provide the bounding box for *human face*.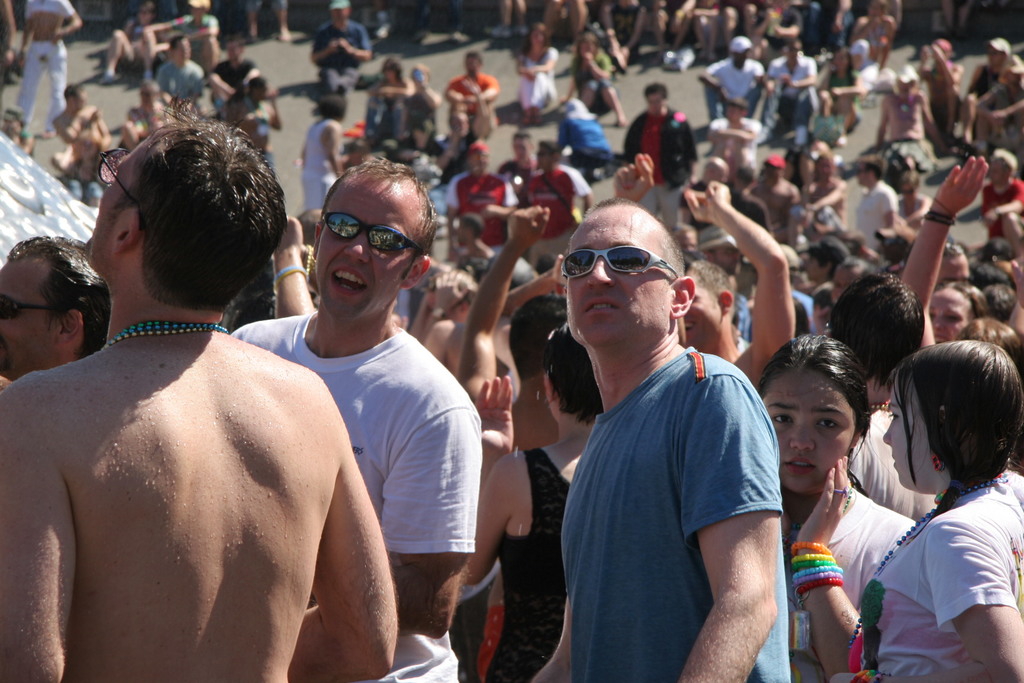
(left=934, top=288, right=965, bottom=343).
